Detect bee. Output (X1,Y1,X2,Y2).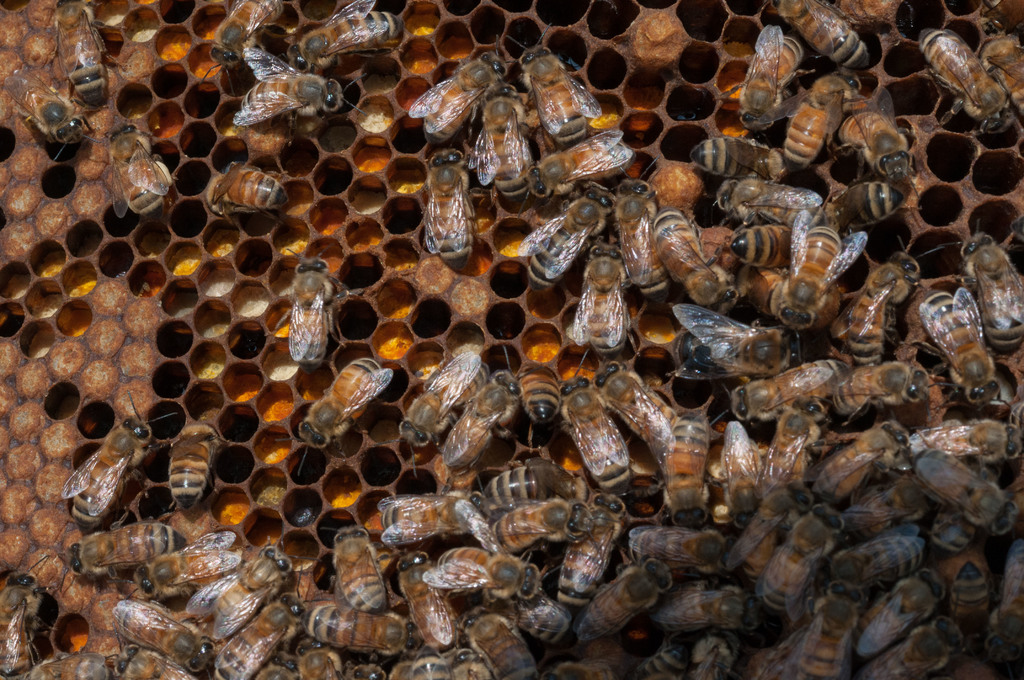
(293,604,419,656).
